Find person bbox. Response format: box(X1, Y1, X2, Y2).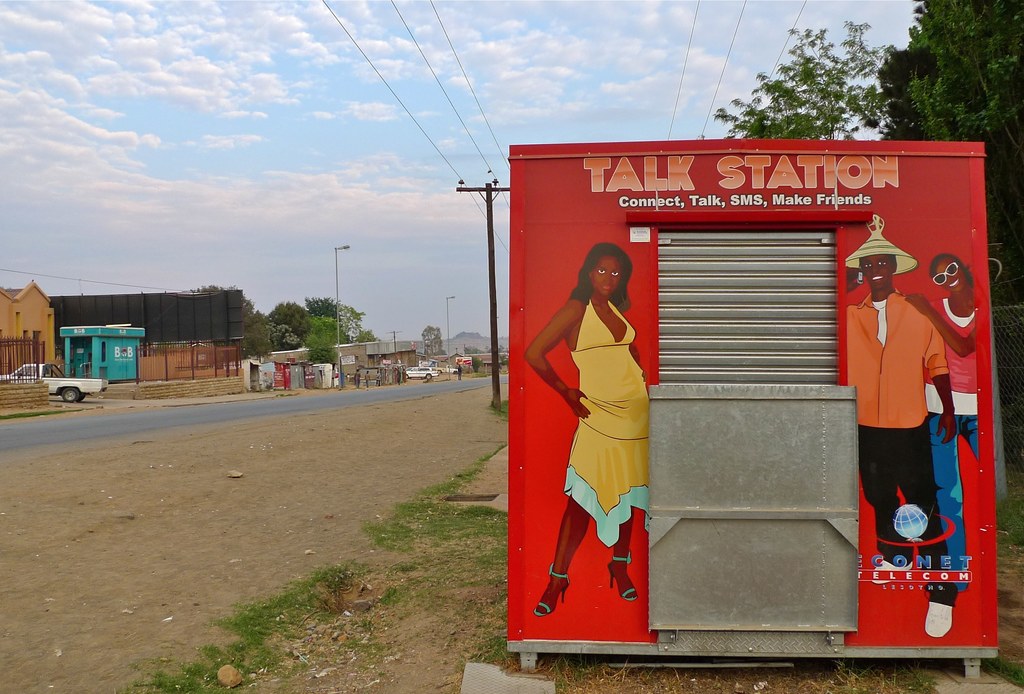
box(523, 241, 651, 621).
